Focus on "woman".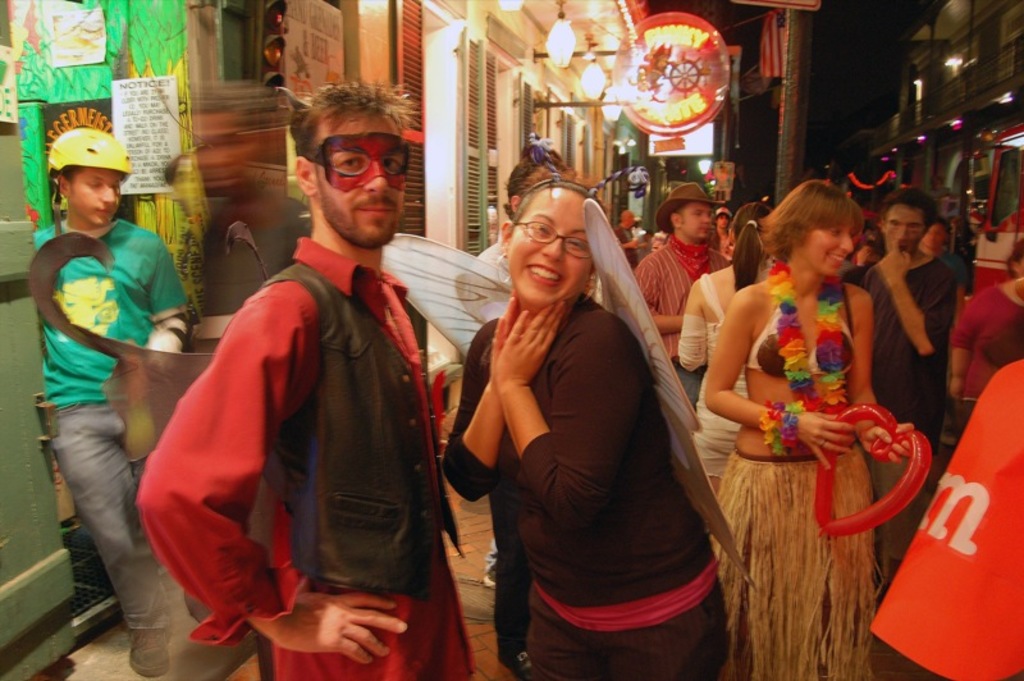
Focused at locate(676, 200, 763, 517).
